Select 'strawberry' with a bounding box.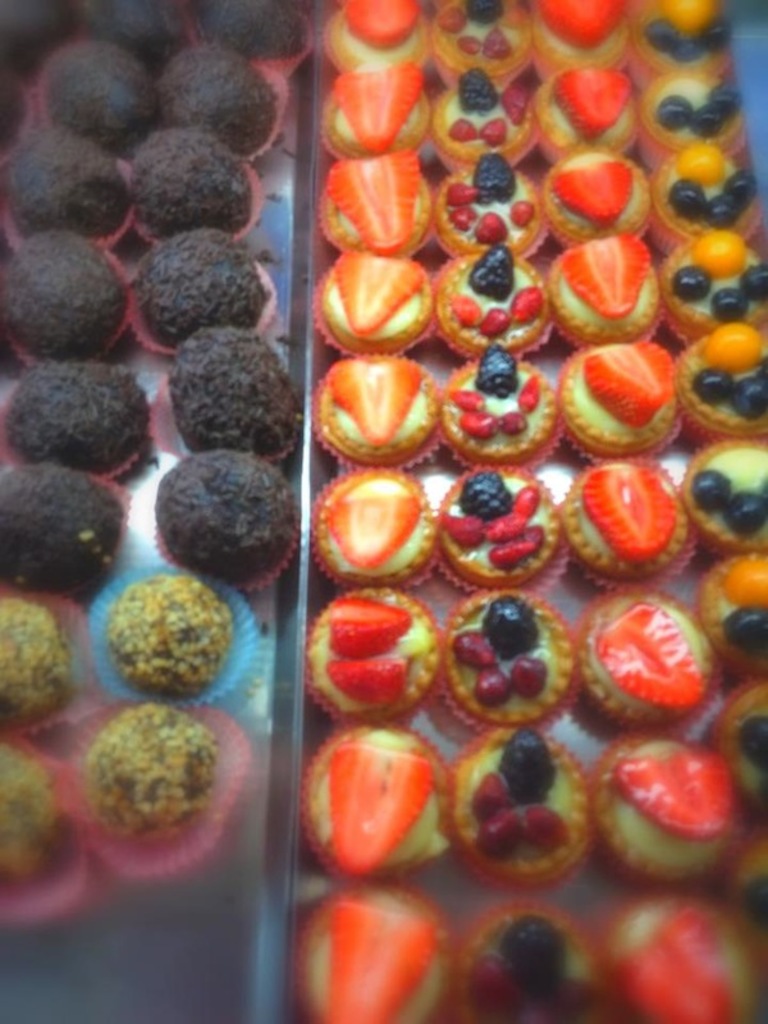
[left=552, top=163, right=636, bottom=229].
